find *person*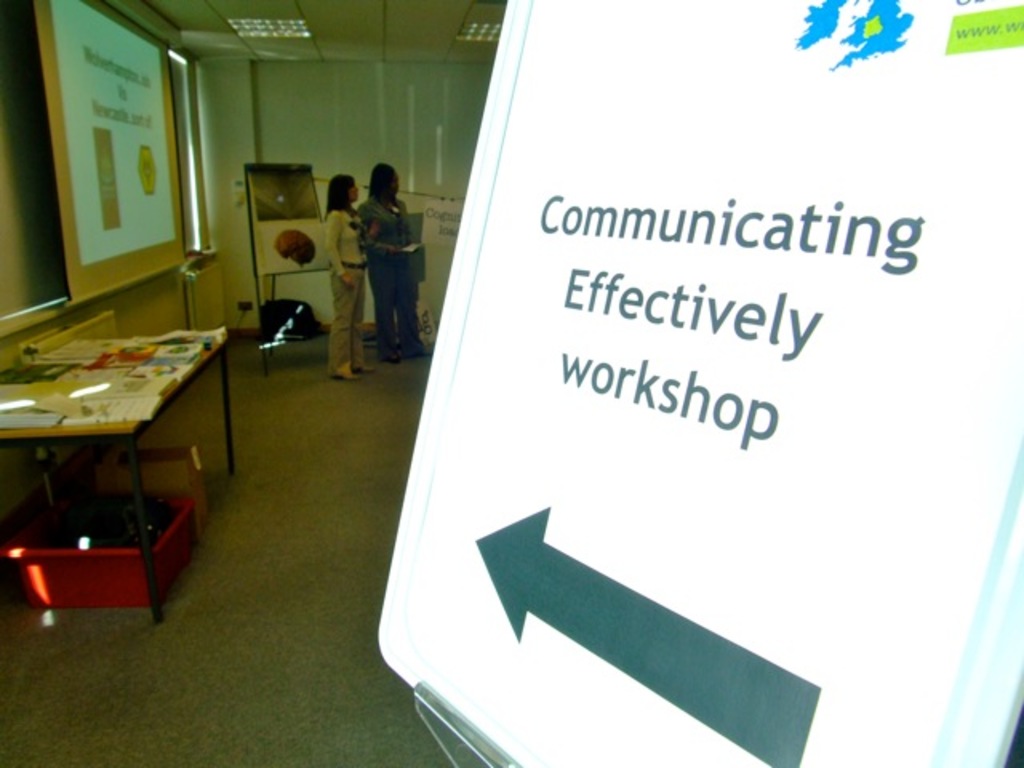
328:174:365:379
